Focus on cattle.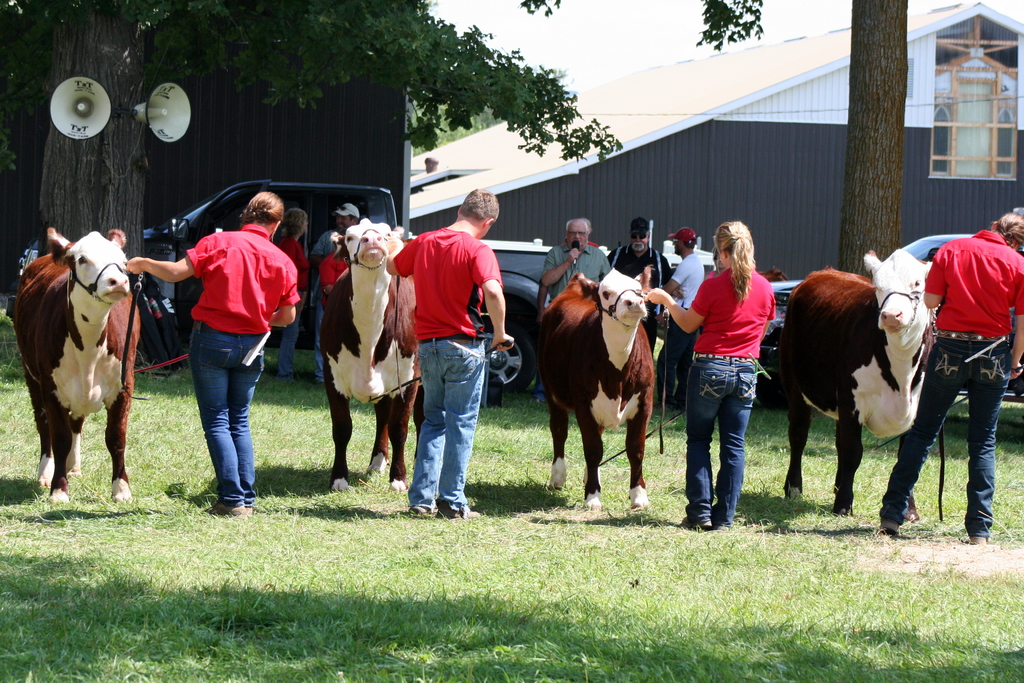
Focused at region(778, 252, 937, 520).
